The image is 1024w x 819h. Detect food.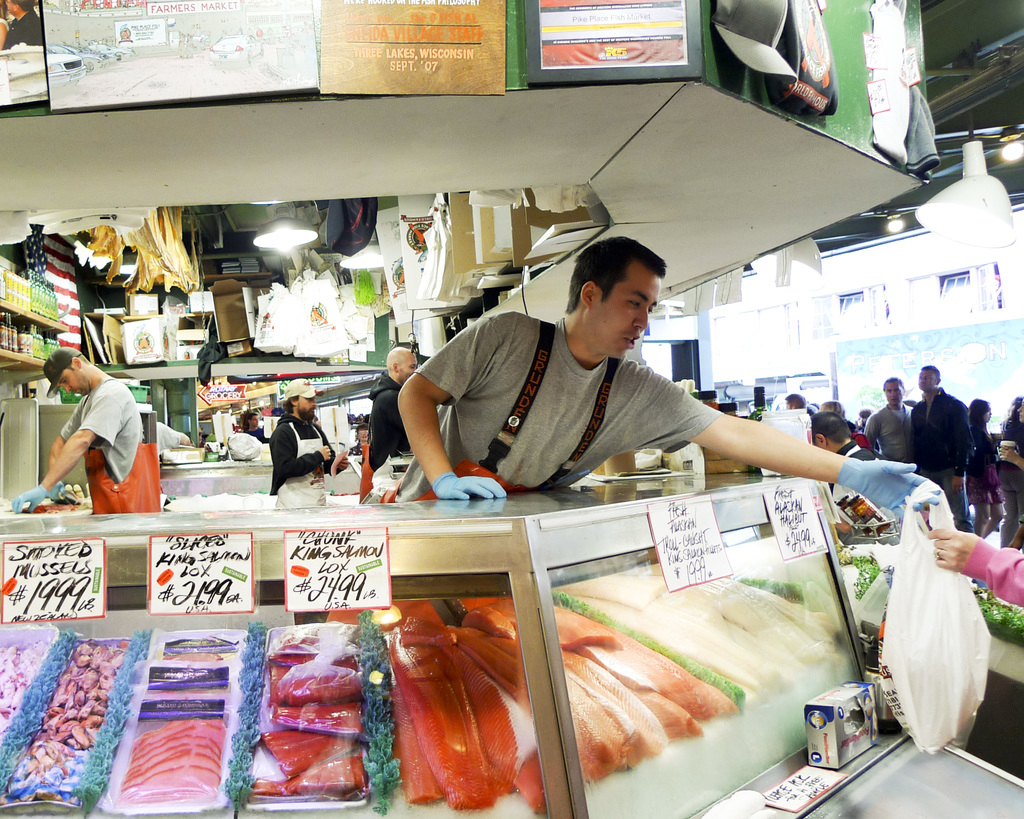
Detection: {"left": 548, "top": 557, "right": 839, "bottom": 694}.
